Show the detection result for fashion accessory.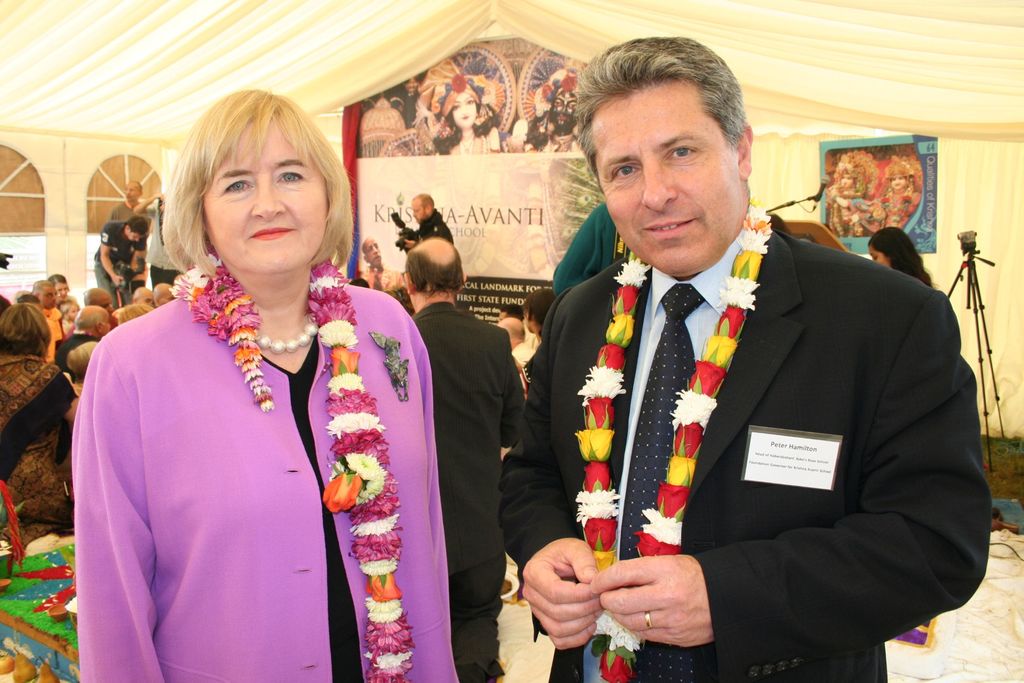
Rect(170, 251, 413, 682).
